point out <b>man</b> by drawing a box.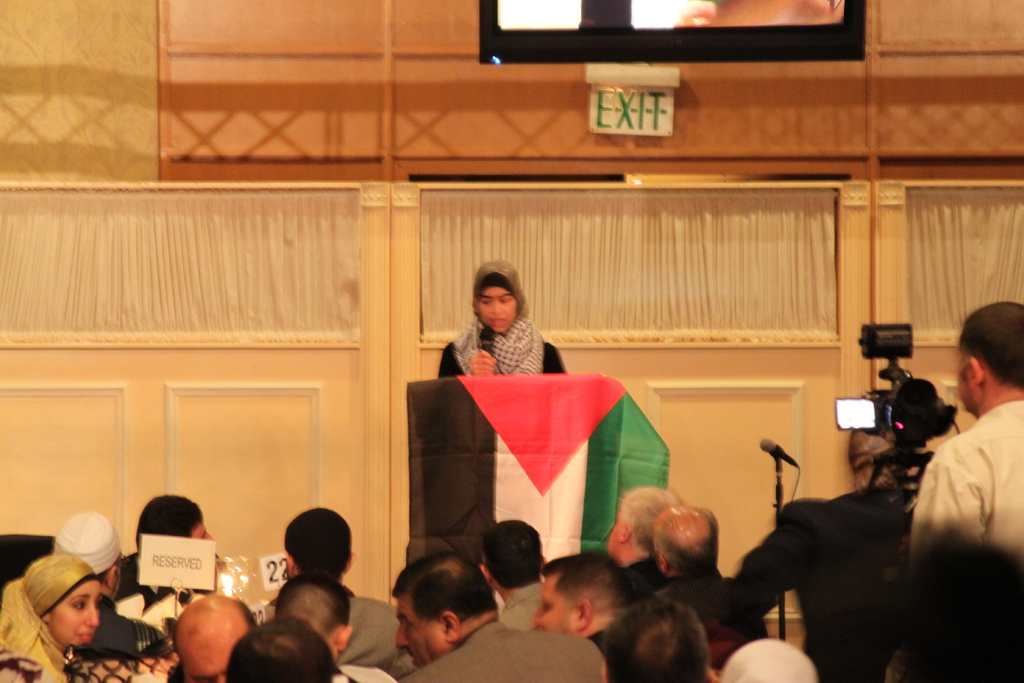
[left=166, top=584, right=257, bottom=682].
